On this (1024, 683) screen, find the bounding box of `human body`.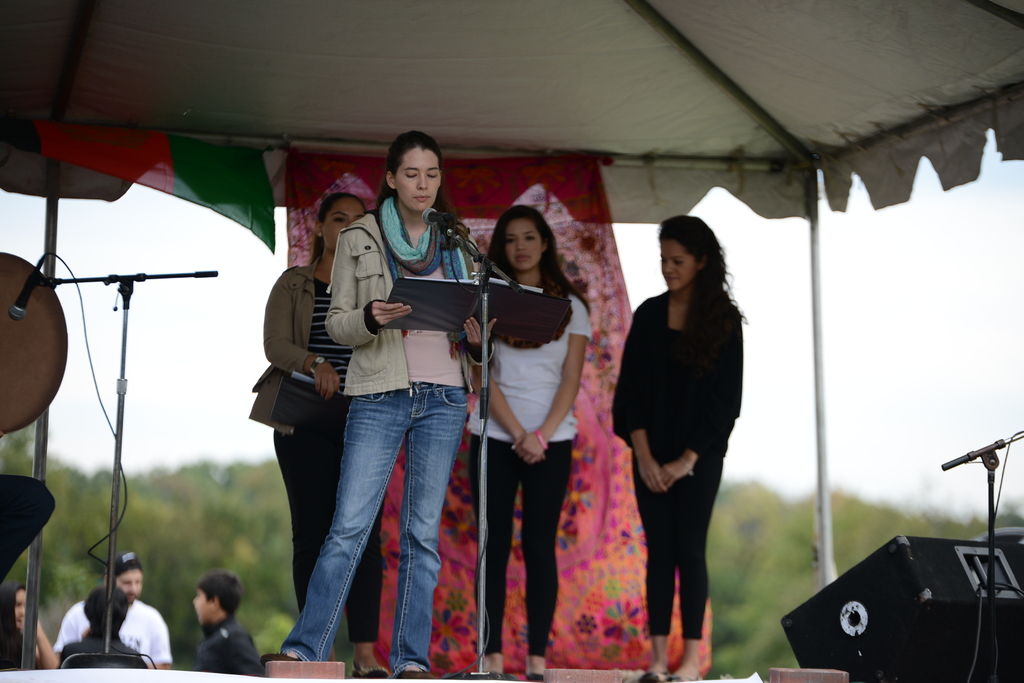
Bounding box: crop(55, 553, 167, 672).
